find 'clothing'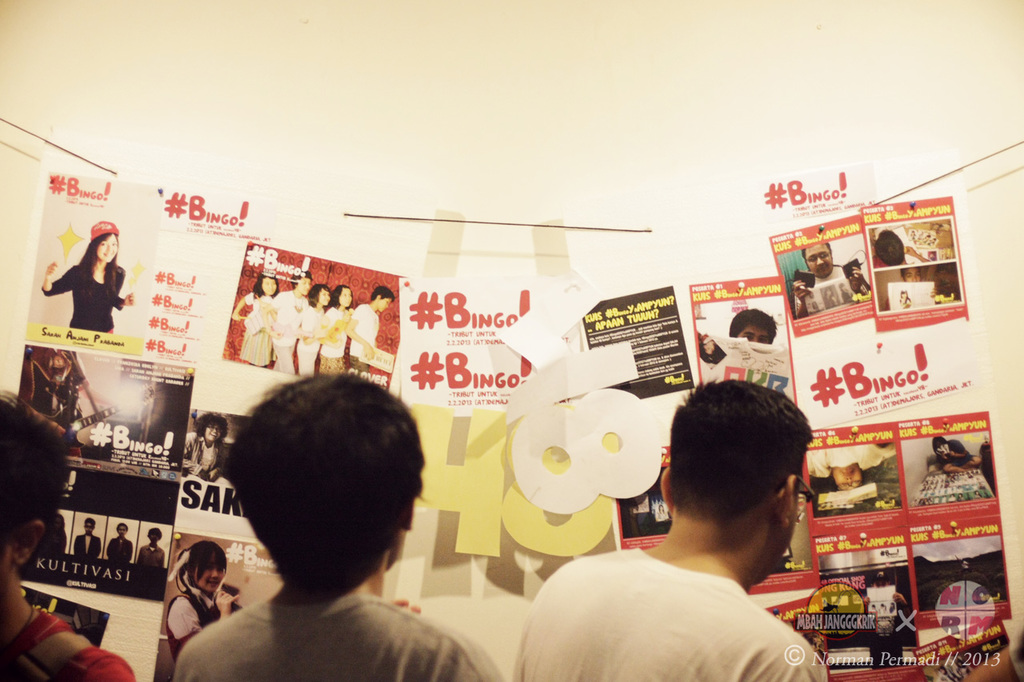
159 581 238 654
